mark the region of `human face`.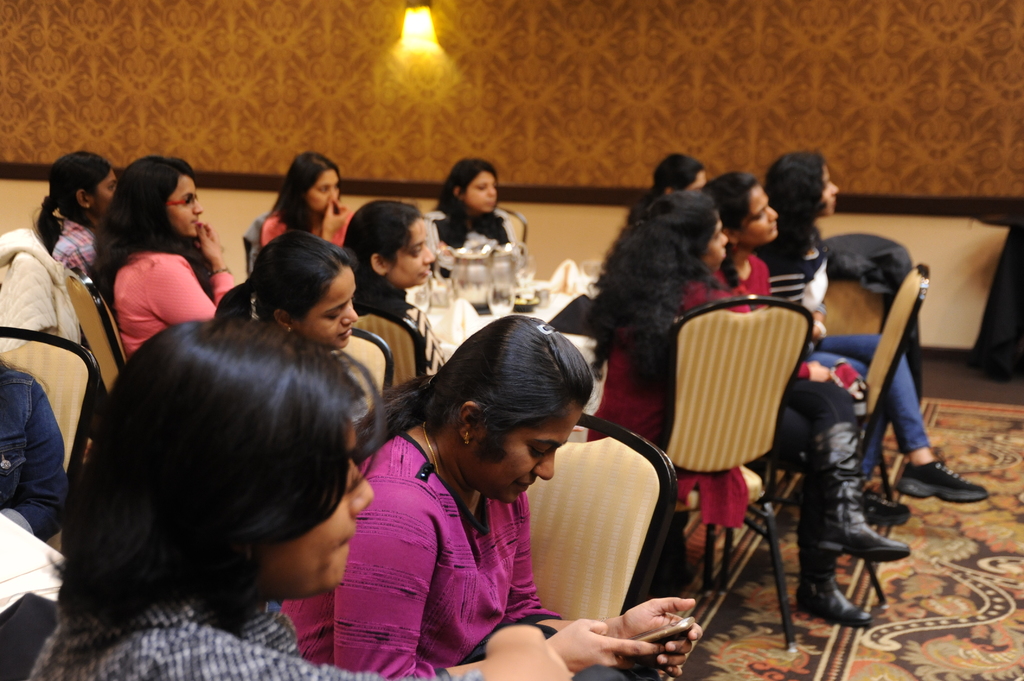
Region: x1=307 y1=167 x2=340 y2=214.
